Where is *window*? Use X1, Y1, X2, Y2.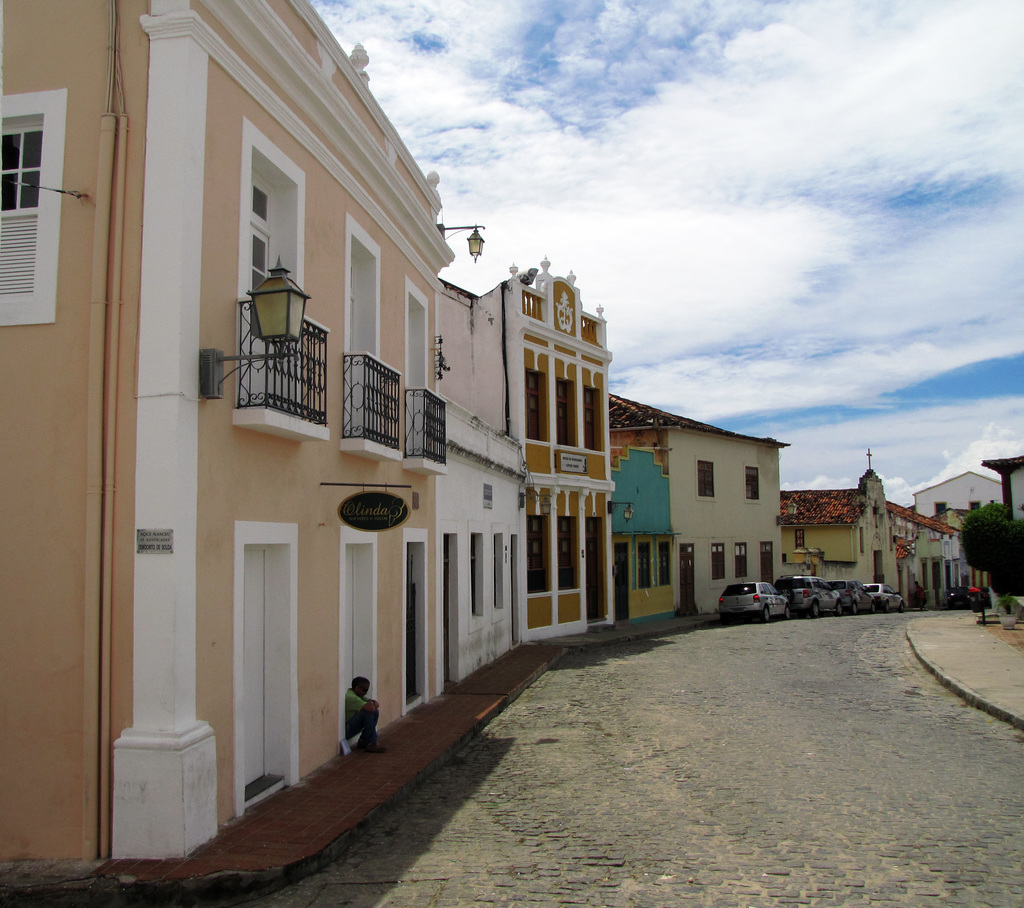
0, 90, 67, 330.
